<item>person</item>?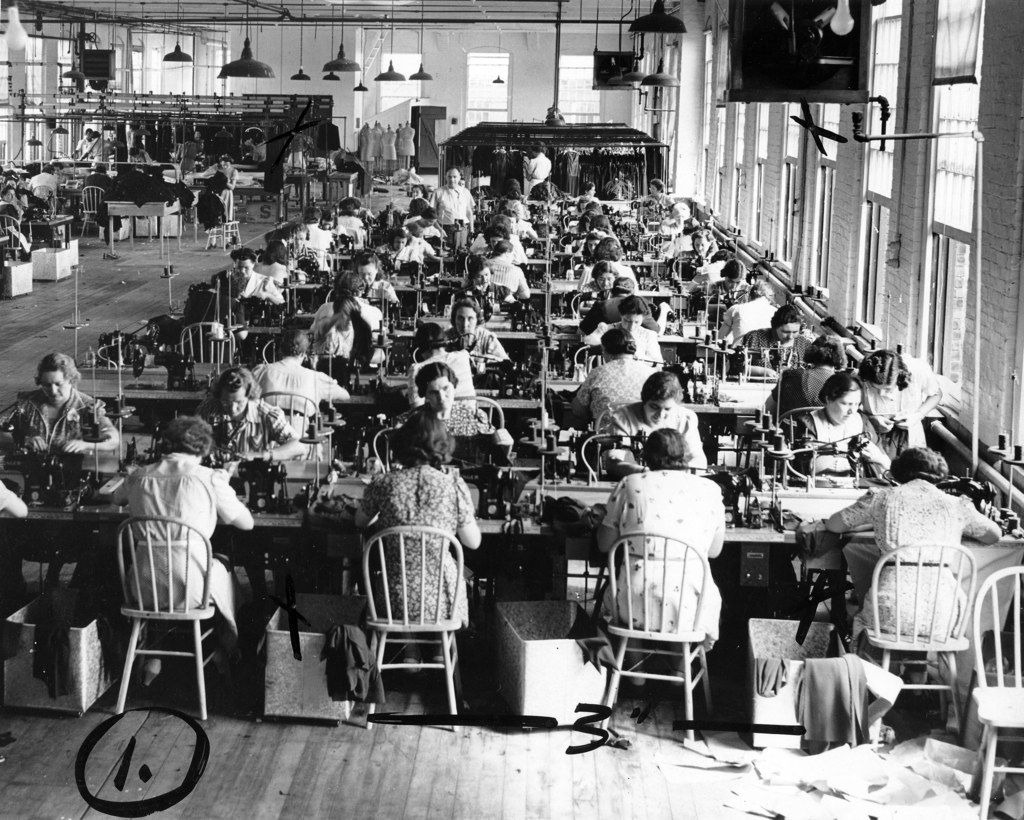
(0,351,120,454)
